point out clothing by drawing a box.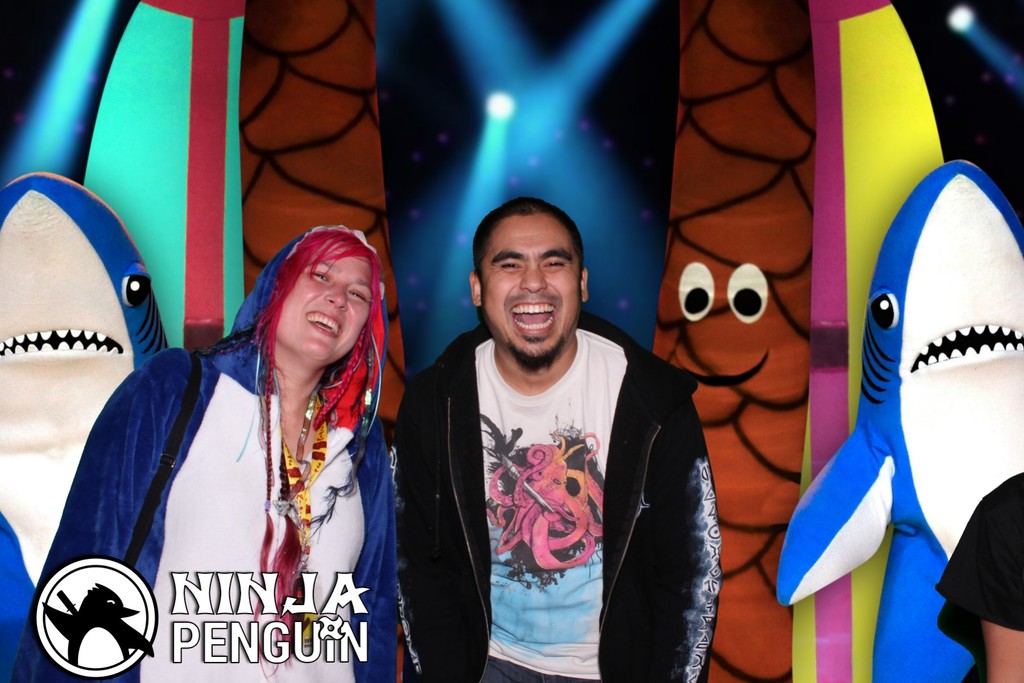
[934,472,1023,632].
